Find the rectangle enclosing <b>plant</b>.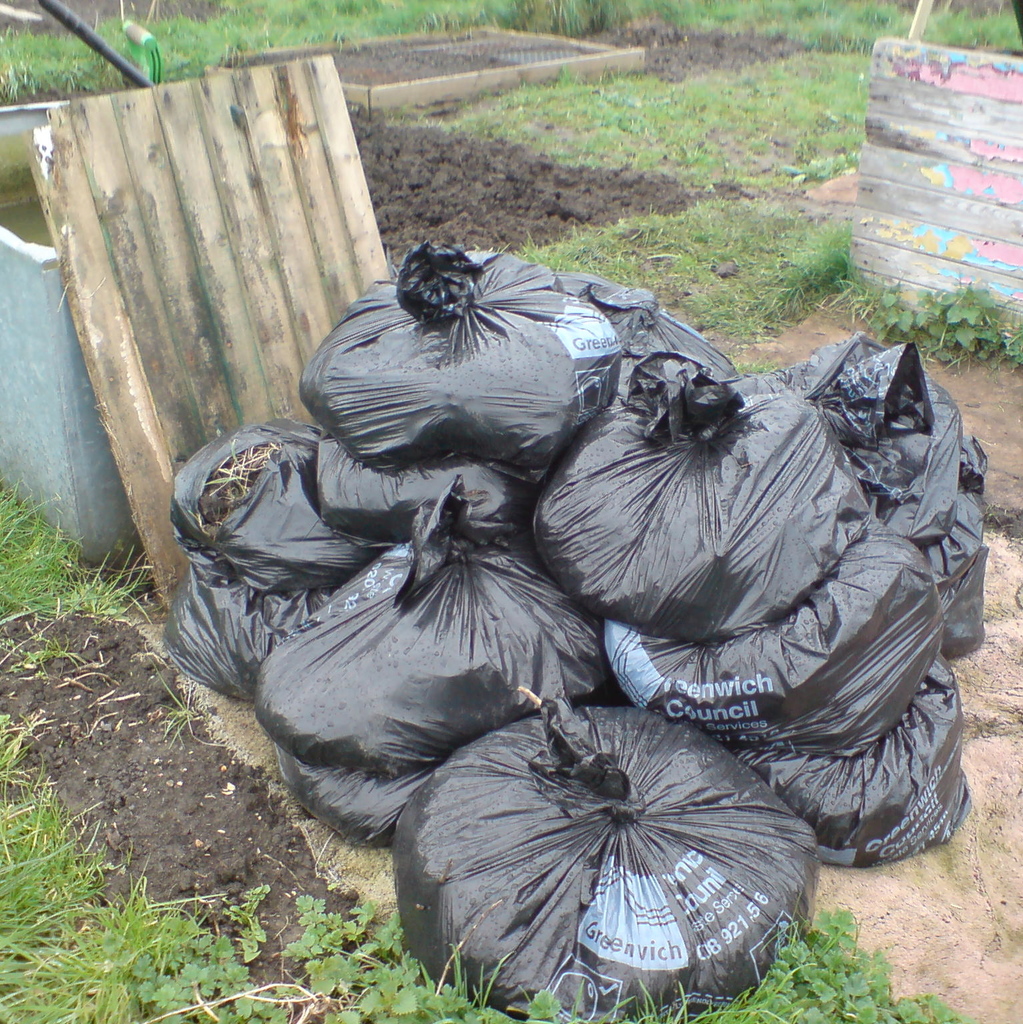
Rect(221, 883, 276, 967).
